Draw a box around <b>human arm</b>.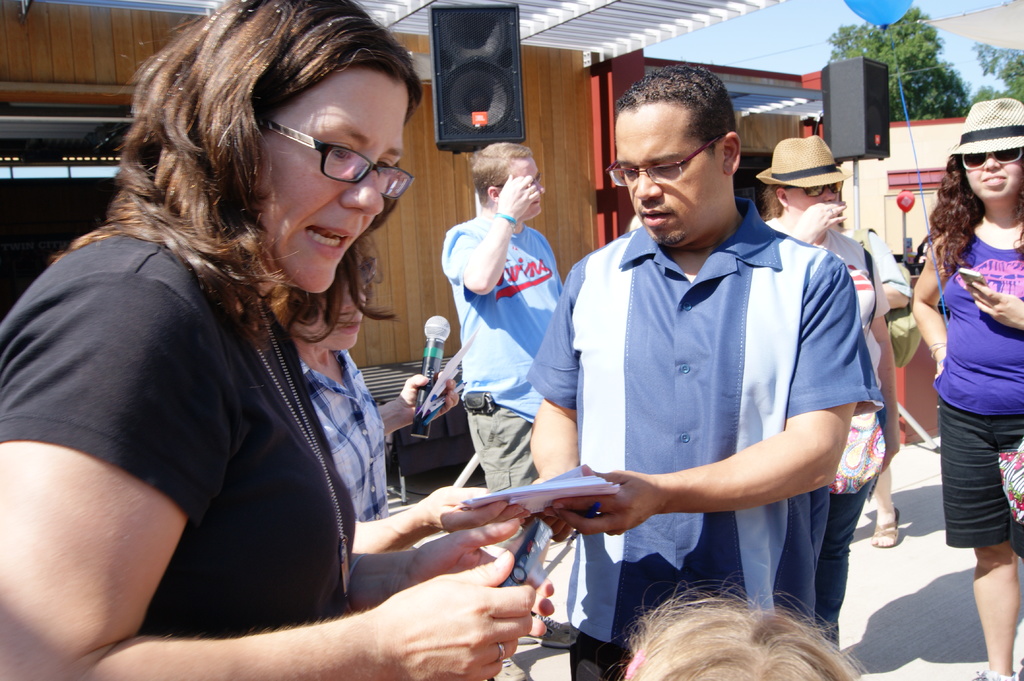
x1=445, y1=170, x2=542, y2=293.
